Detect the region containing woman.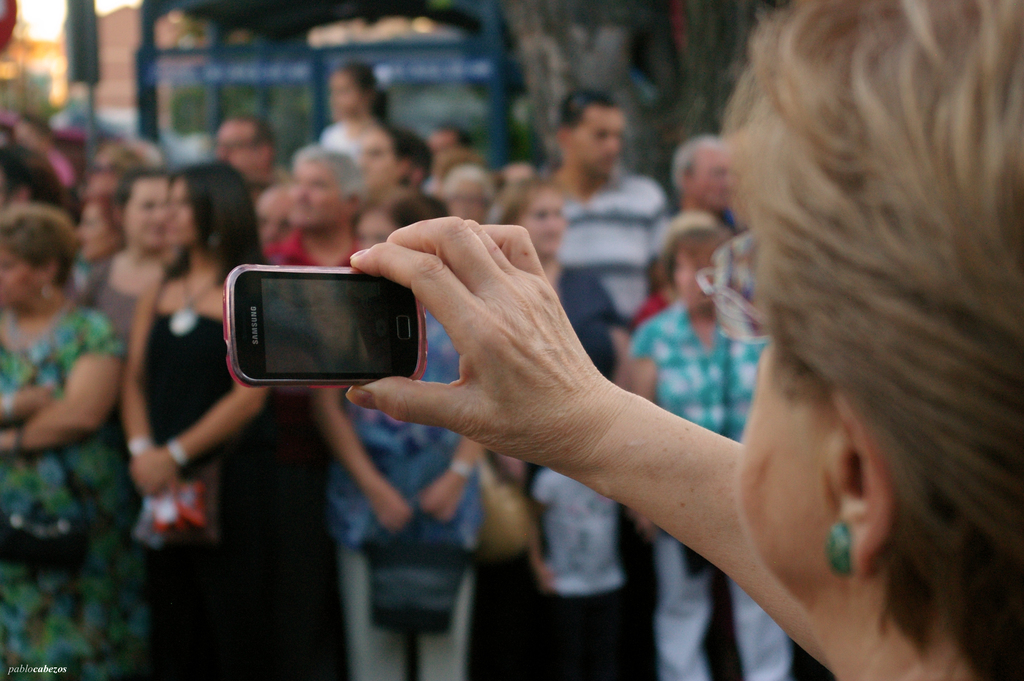
locate(485, 197, 632, 680).
